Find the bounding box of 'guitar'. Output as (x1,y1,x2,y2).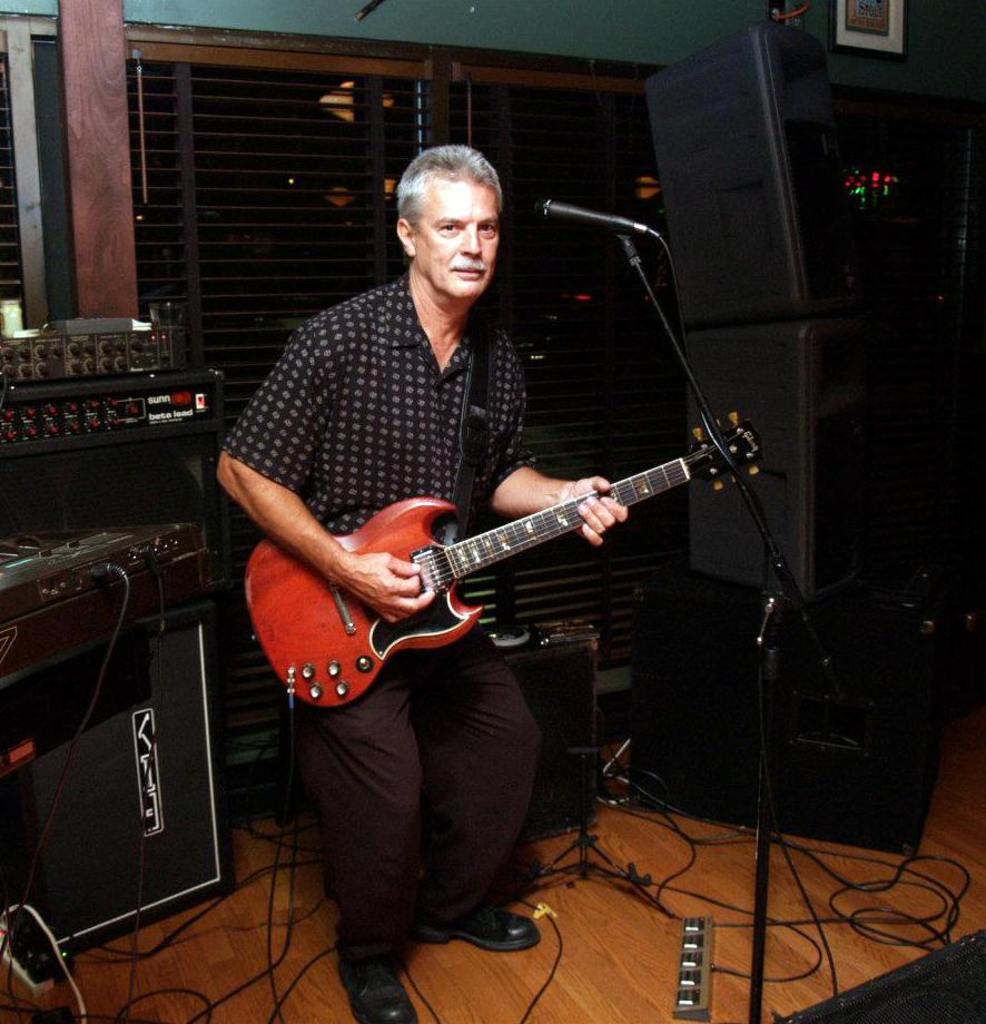
(225,403,796,705).
